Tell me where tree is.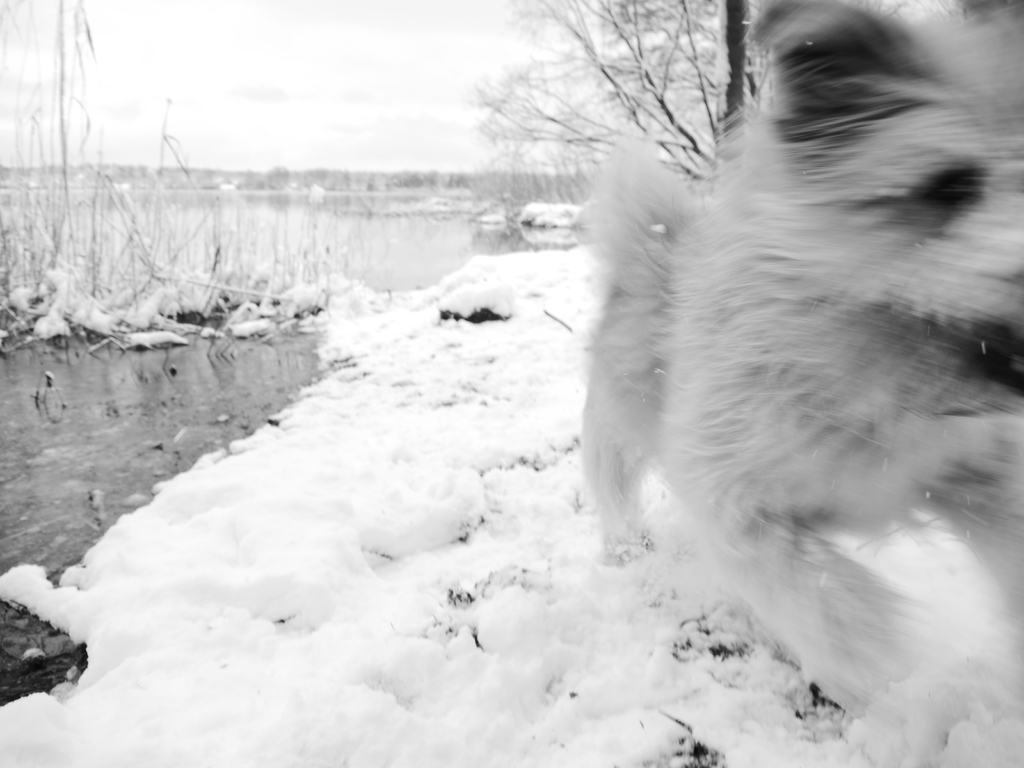
tree is at <region>459, 0, 970, 212</region>.
